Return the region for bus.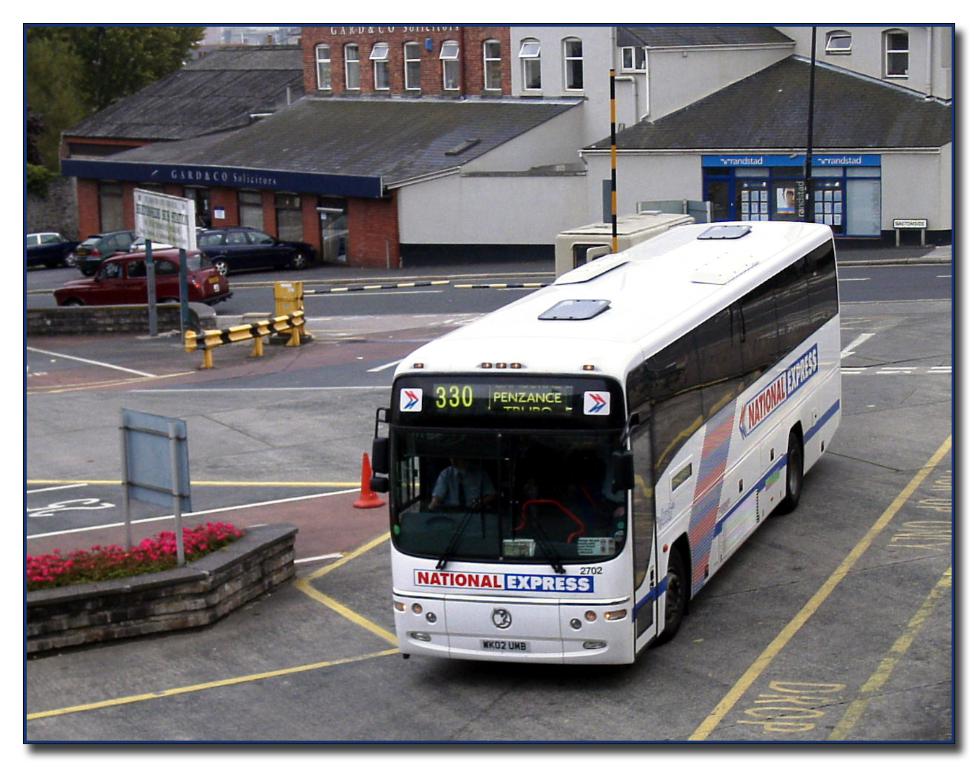
x1=368, y1=215, x2=843, y2=660.
